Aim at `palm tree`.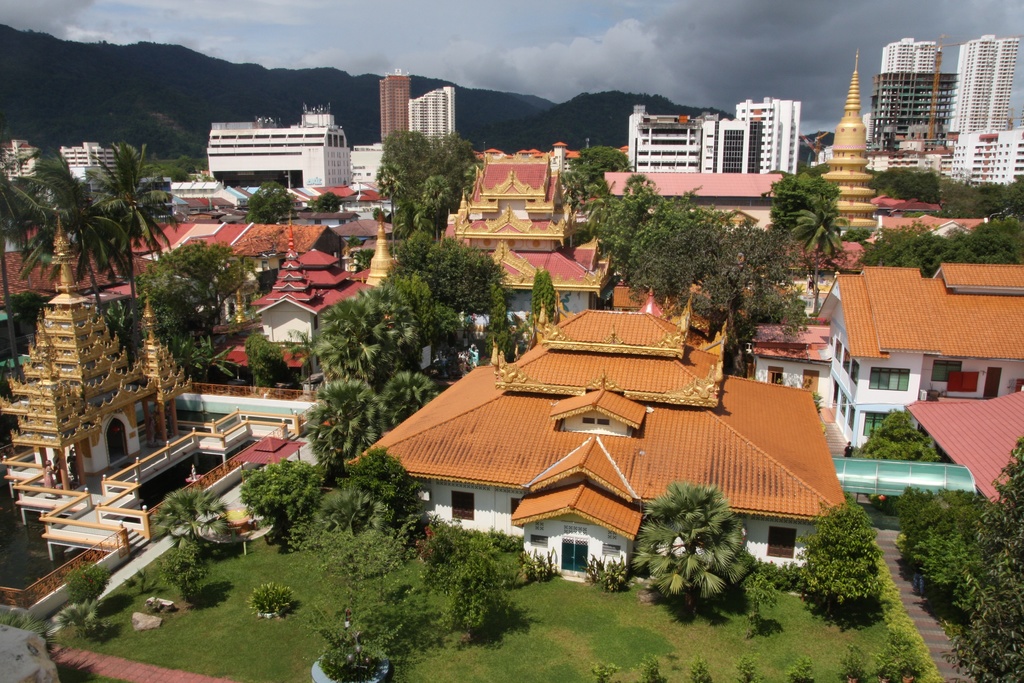
Aimed at crop(0, 167, 50, 381).
